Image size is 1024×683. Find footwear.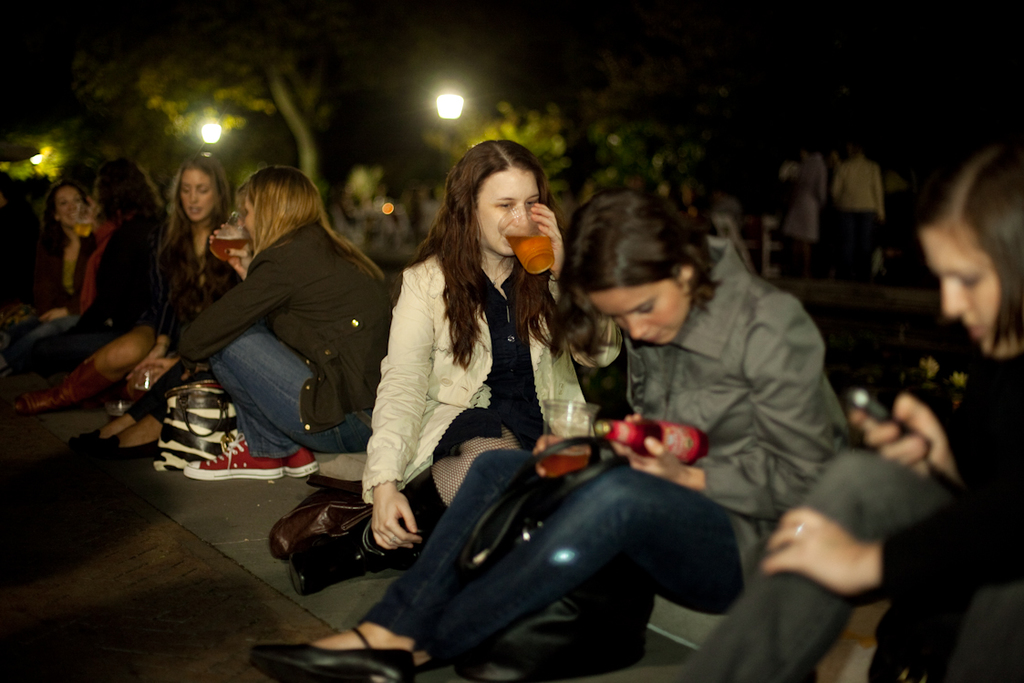
region(247, 624, 419, 682).
